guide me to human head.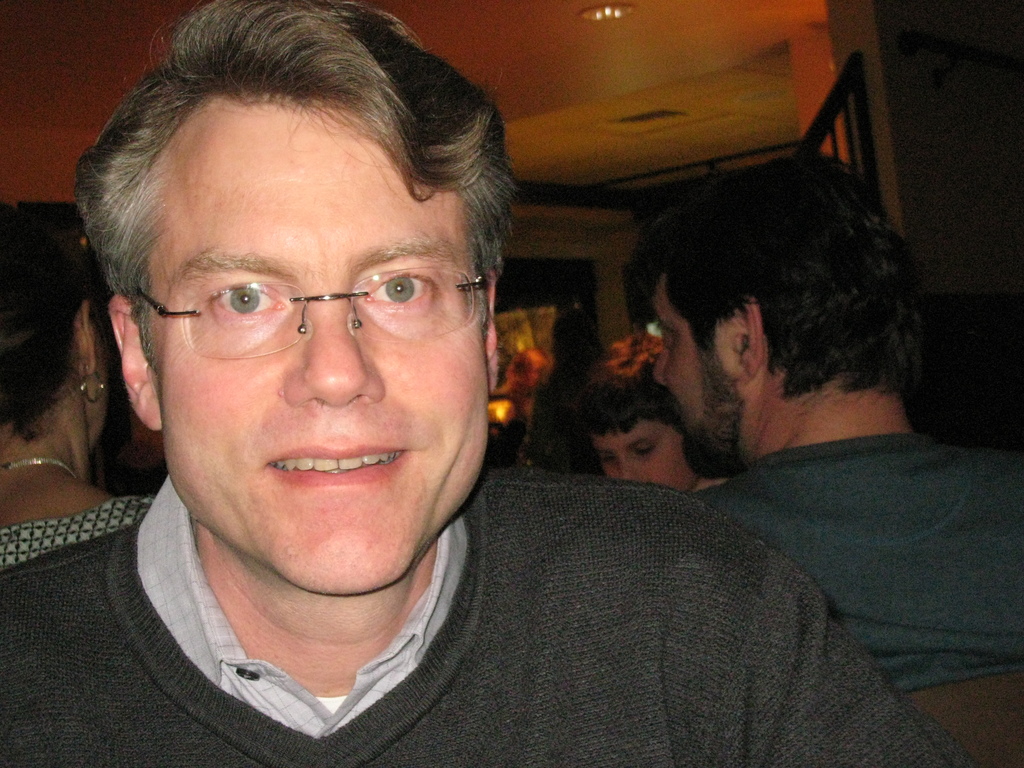
Guidance: (left=627, top=154, right=932, bottom=460).
